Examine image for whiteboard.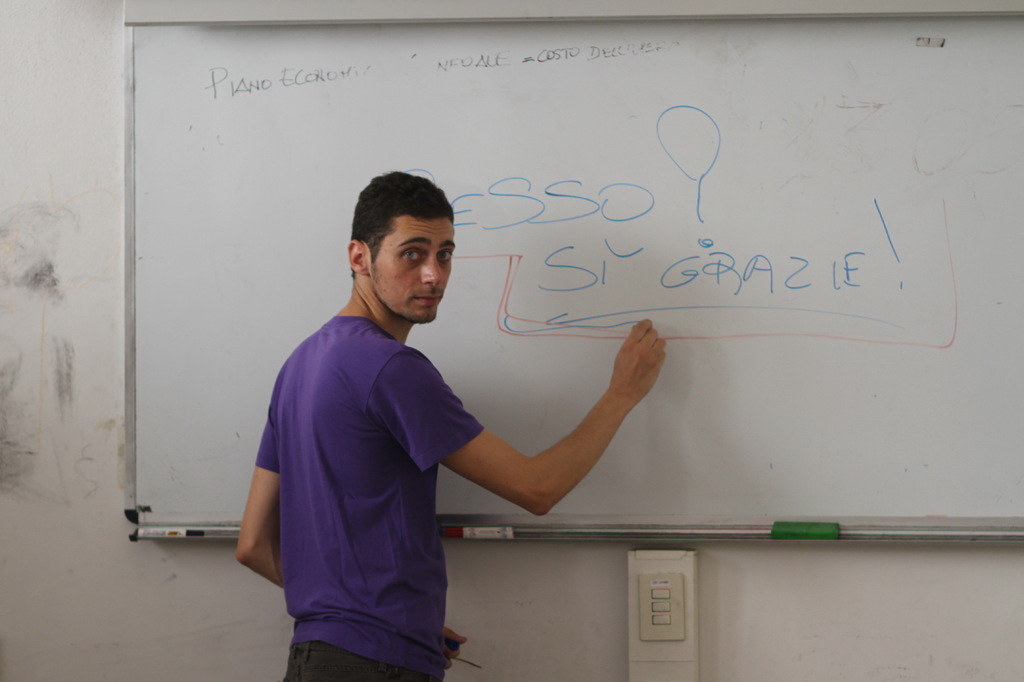
Examination result: l=121, t=0, r=1023, b=541.
